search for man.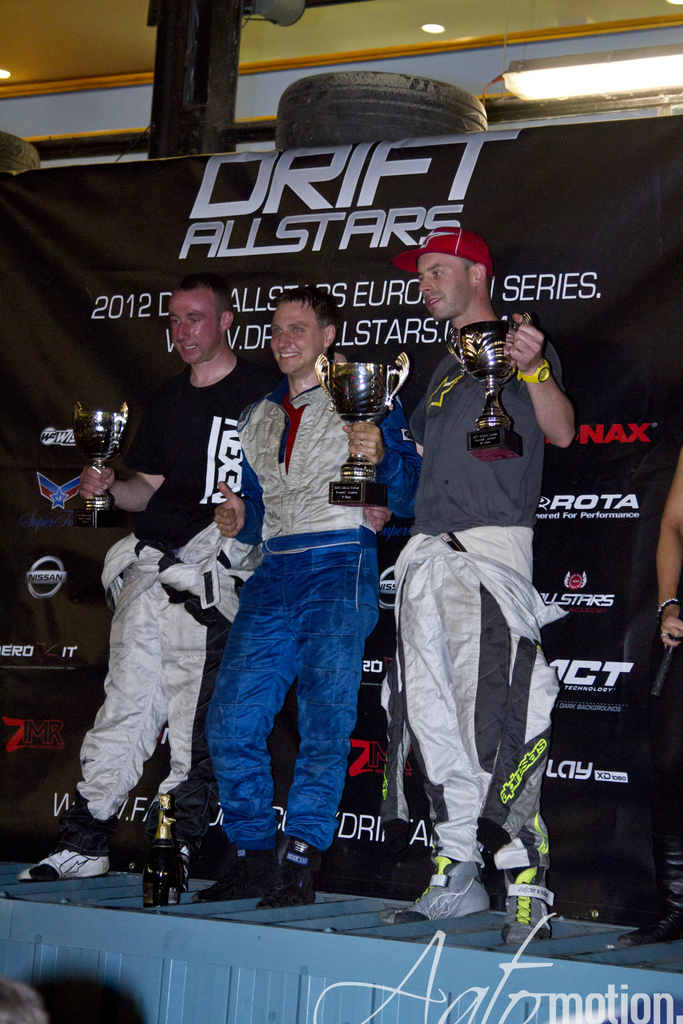
Found at [17,271,274,890].
